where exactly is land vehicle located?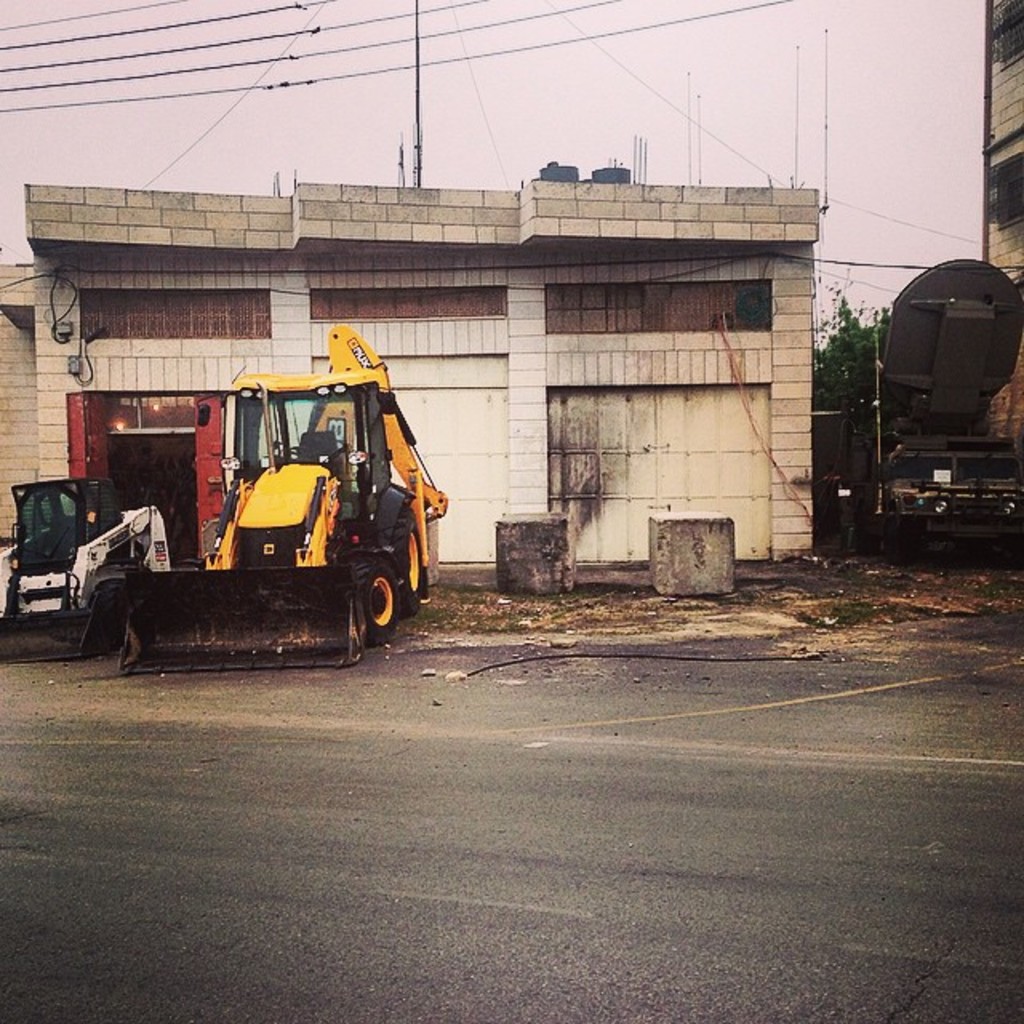
Its bounding box is [42, 330, 474, 683].
